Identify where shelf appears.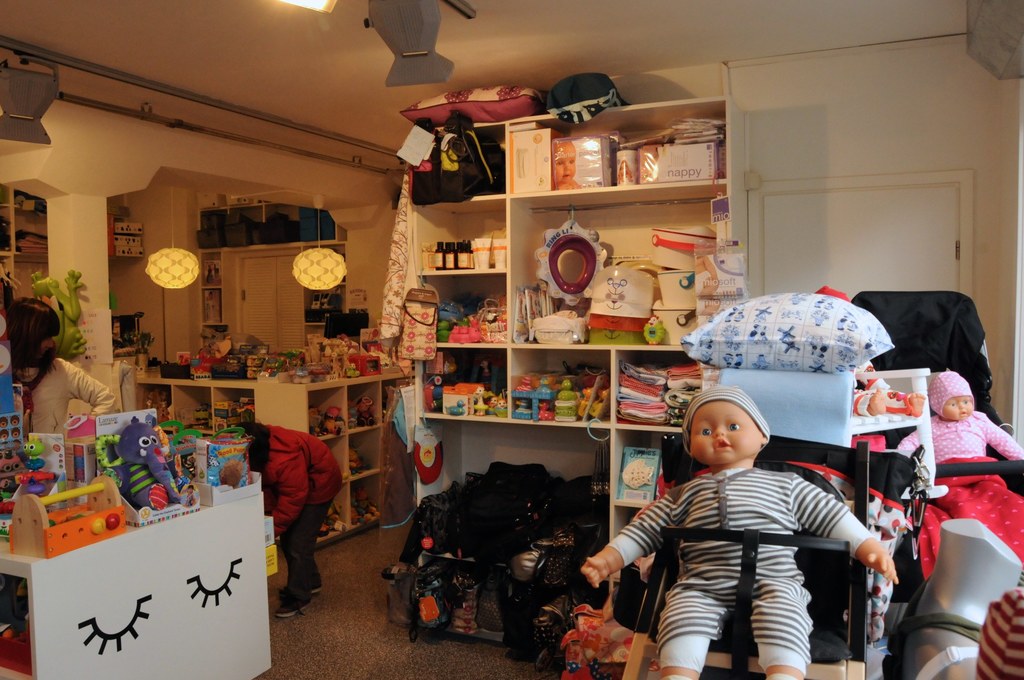
Appears at region(191, 207, 351, 245).
